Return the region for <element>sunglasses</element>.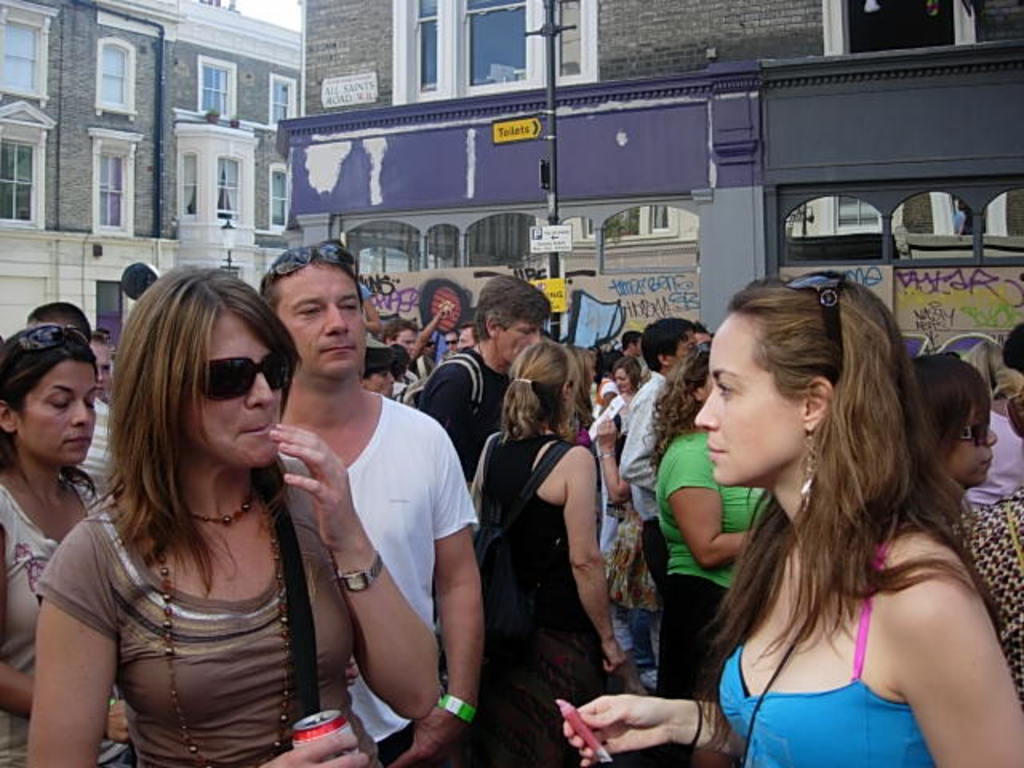
{"x1": 960, "y1": 426, "x2": 984, "y2": 445}.
